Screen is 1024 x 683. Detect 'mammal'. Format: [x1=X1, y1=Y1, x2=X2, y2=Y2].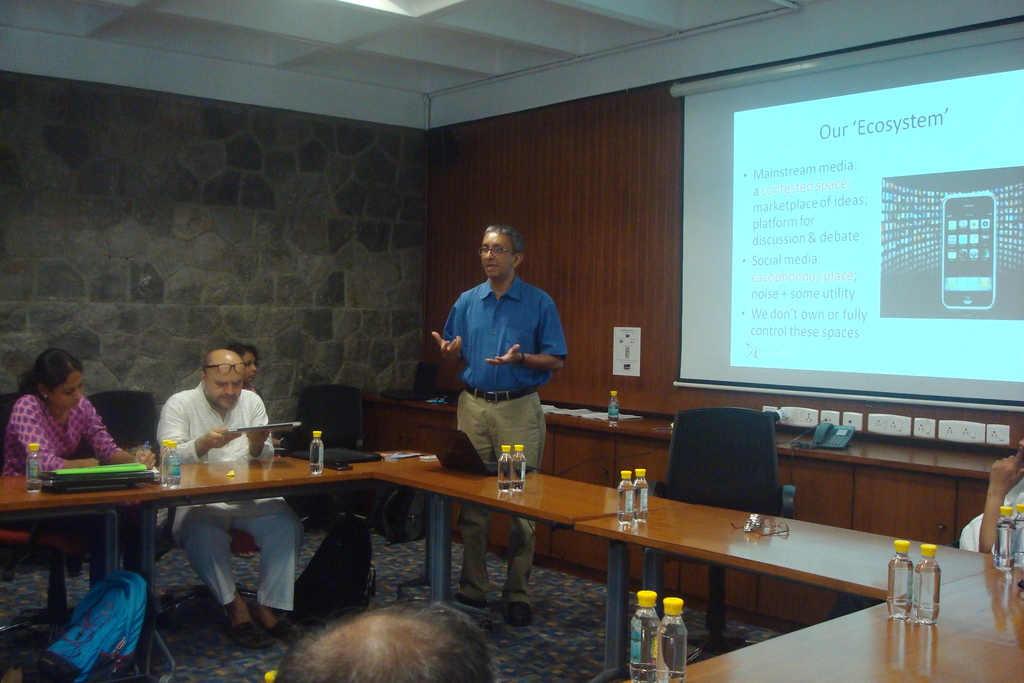
[x1=156, y1=347, x2=307, y2=649].
